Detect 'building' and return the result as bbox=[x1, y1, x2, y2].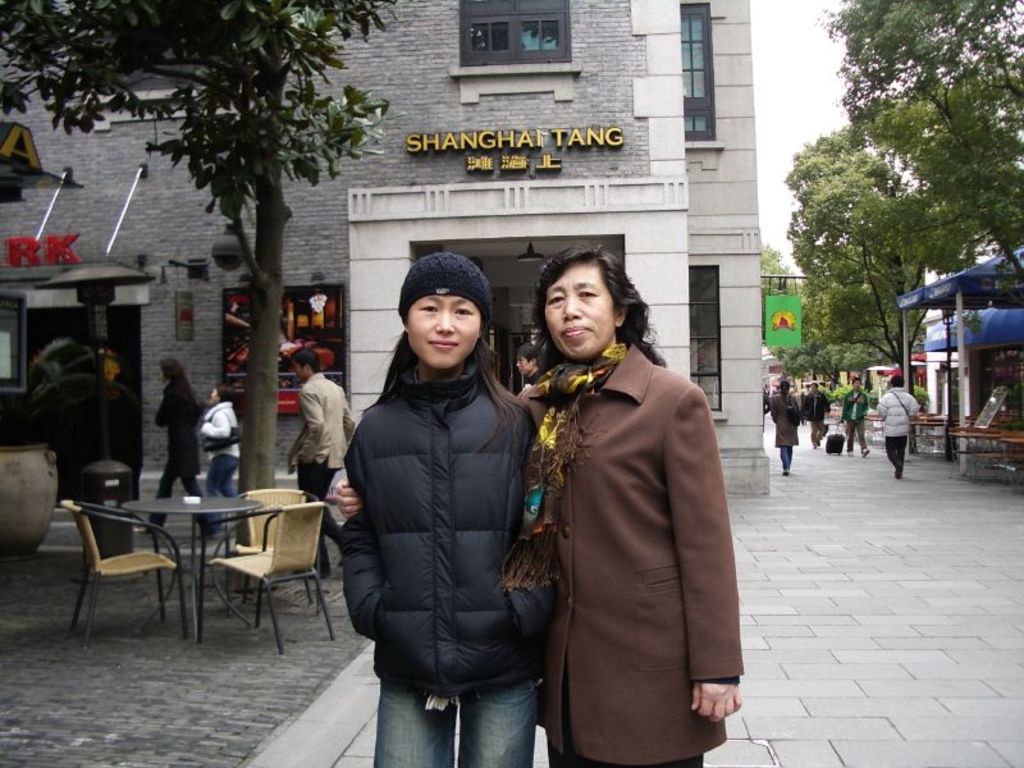
bbox=[924, 242, 998, 420].
